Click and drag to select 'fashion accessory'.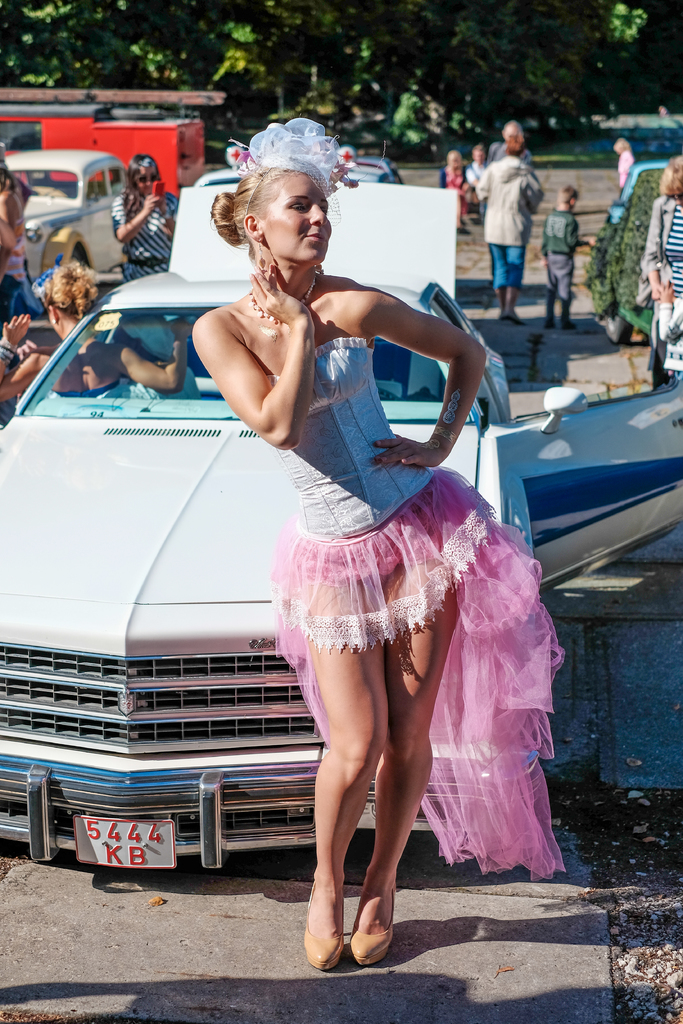
Selection: bbox=[137, 155, 158, 169].
